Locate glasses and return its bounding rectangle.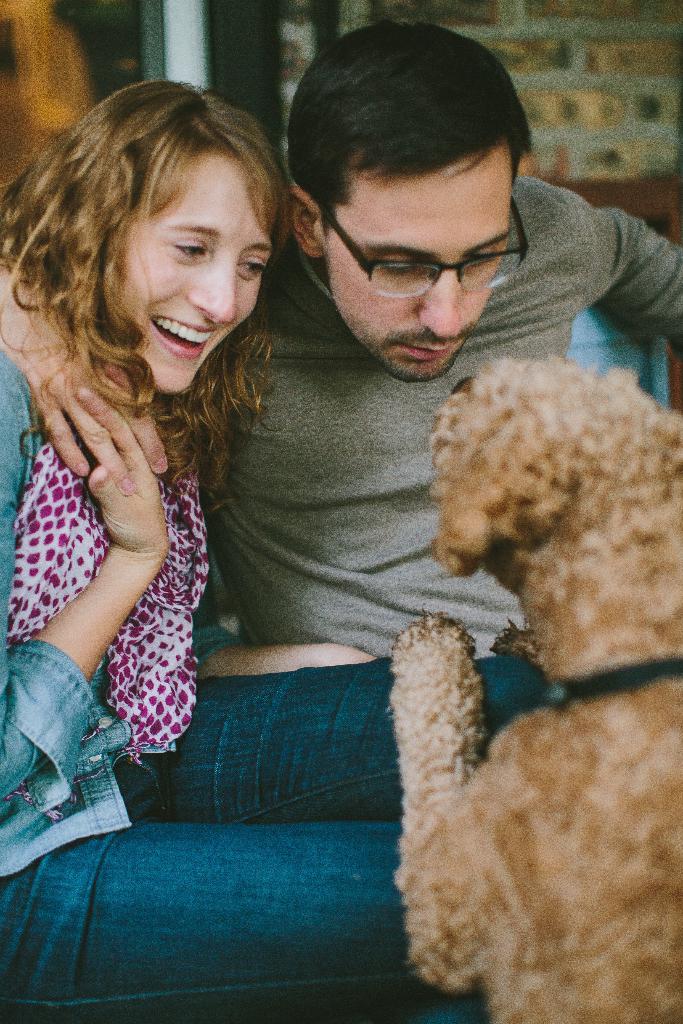
detection(315, 212, 528, 293).
